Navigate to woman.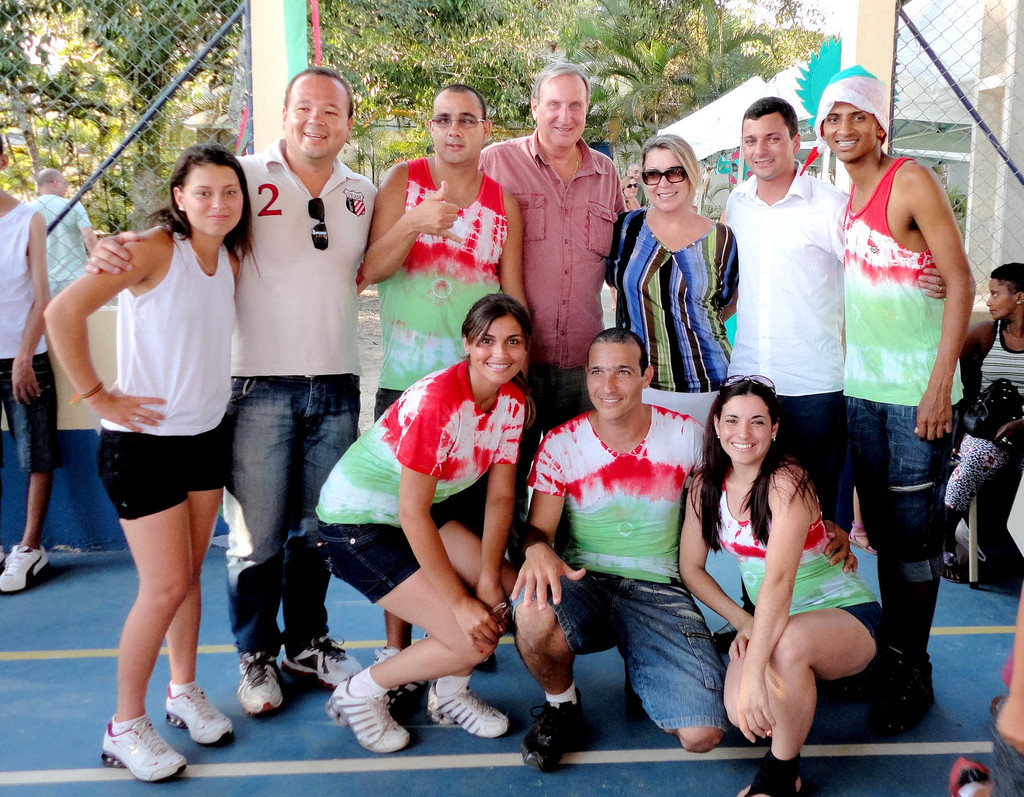
Navigation target: x1=620 y1=178 x2=644 y2=208.
